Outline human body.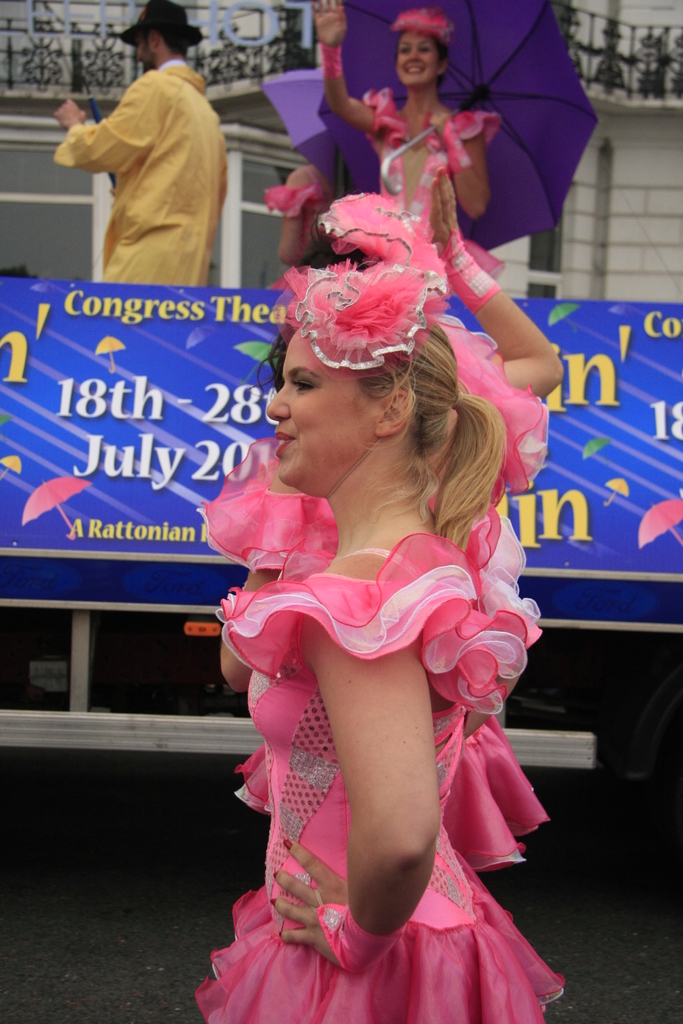
Outline: region(195, 163, 567, 1004).
